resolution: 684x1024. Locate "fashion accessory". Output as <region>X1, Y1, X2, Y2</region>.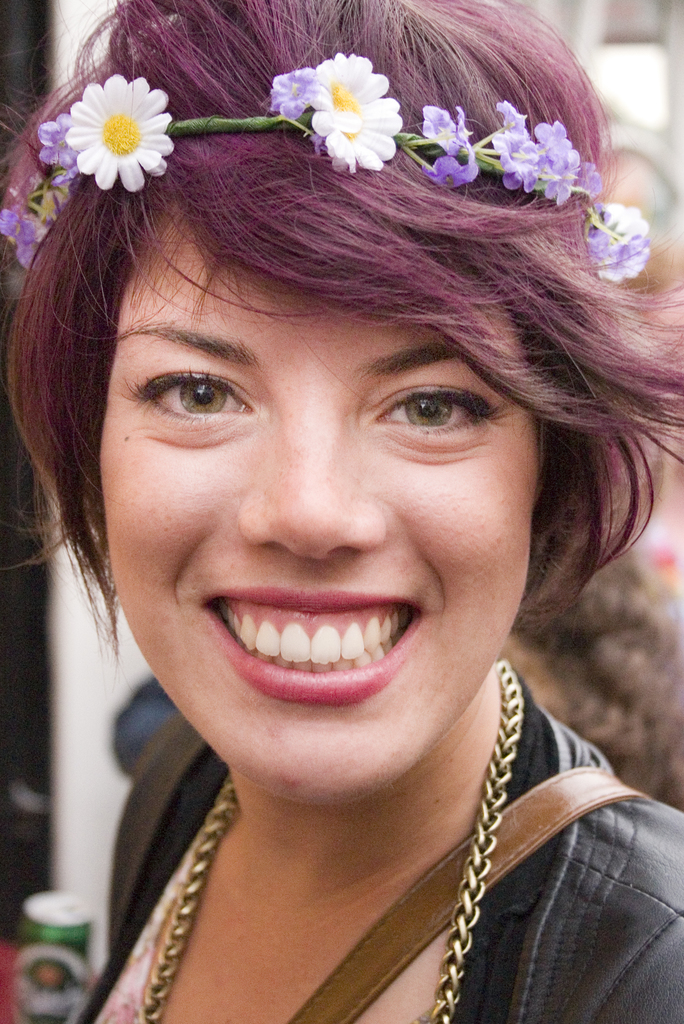
<region>292, 764, 646, 1023</region>.
